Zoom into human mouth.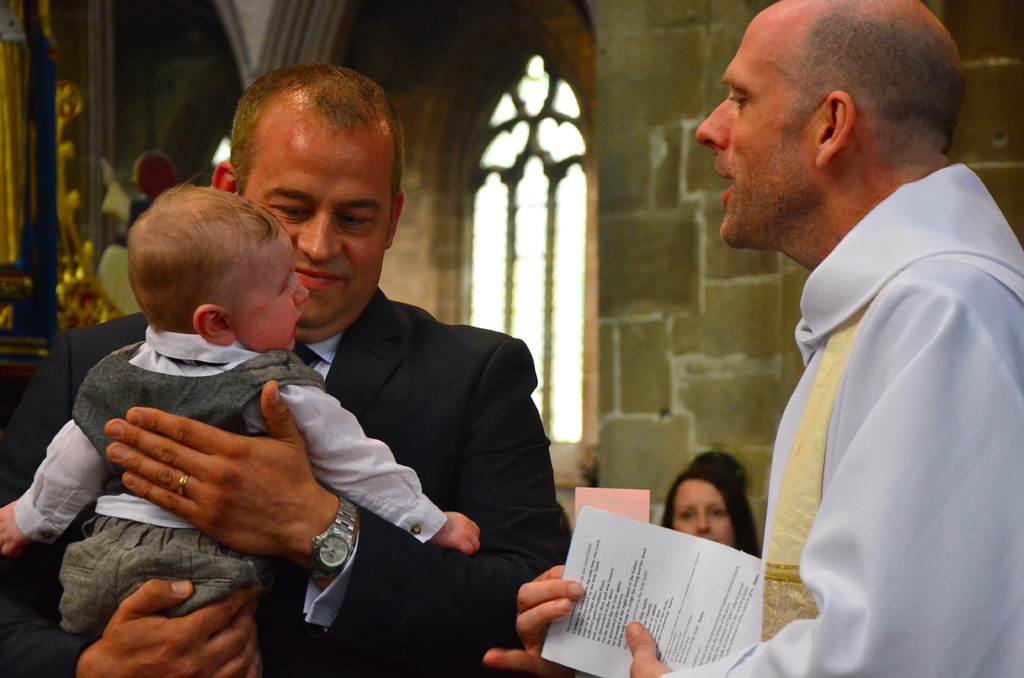
Zoom target: {"x1": 713, "y1": 158, "x2": 739, "y2": 198}.
